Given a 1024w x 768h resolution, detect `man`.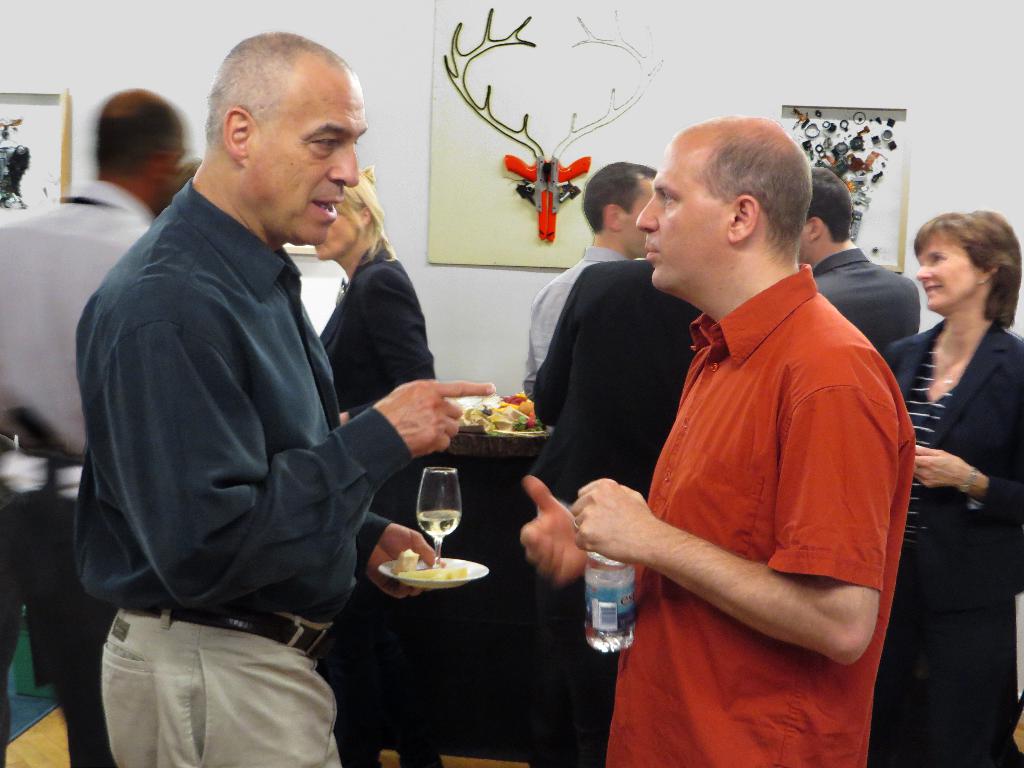
box(75, 29, 499, 767).
